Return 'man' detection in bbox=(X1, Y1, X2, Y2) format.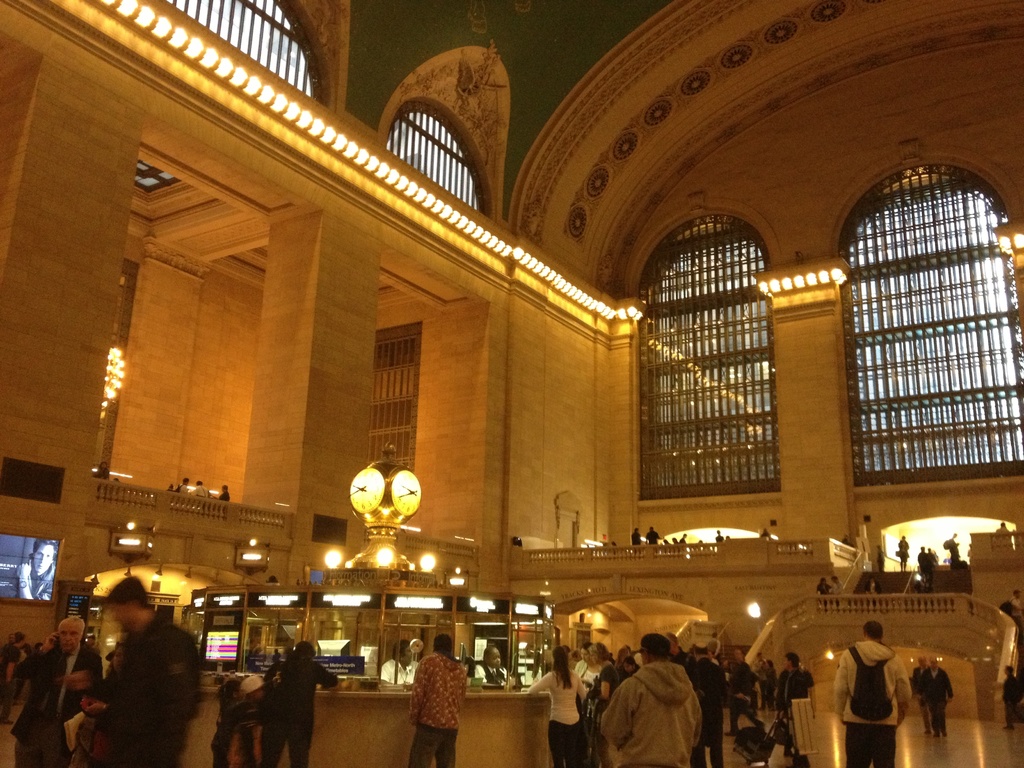
bbox=(15, 614, 108, 767).
